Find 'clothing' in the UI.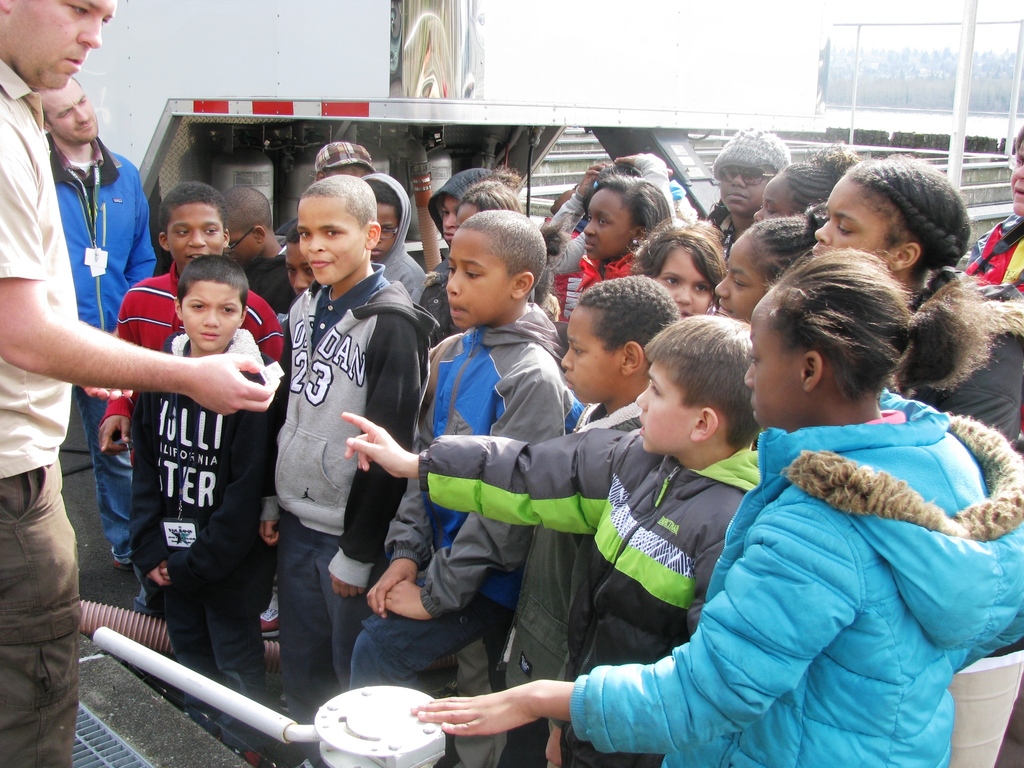
UI element at box=[104, 266, 289, 589].
